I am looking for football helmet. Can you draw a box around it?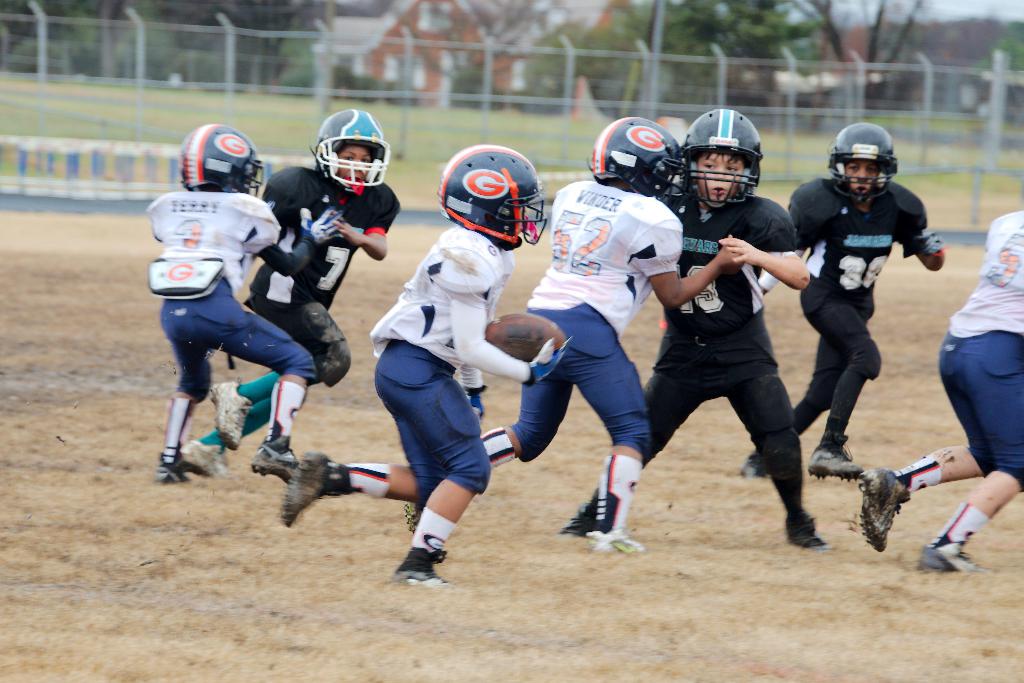
Sure, the bounding box is bbox=(591, 115, 687, 210).
